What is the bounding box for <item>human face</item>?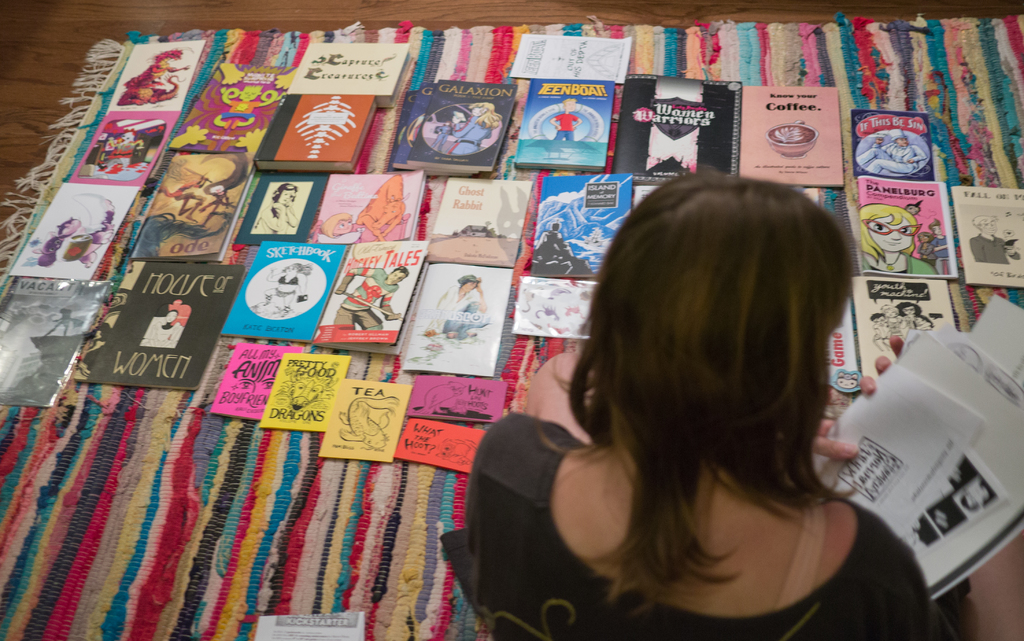
982 222 998 239.
